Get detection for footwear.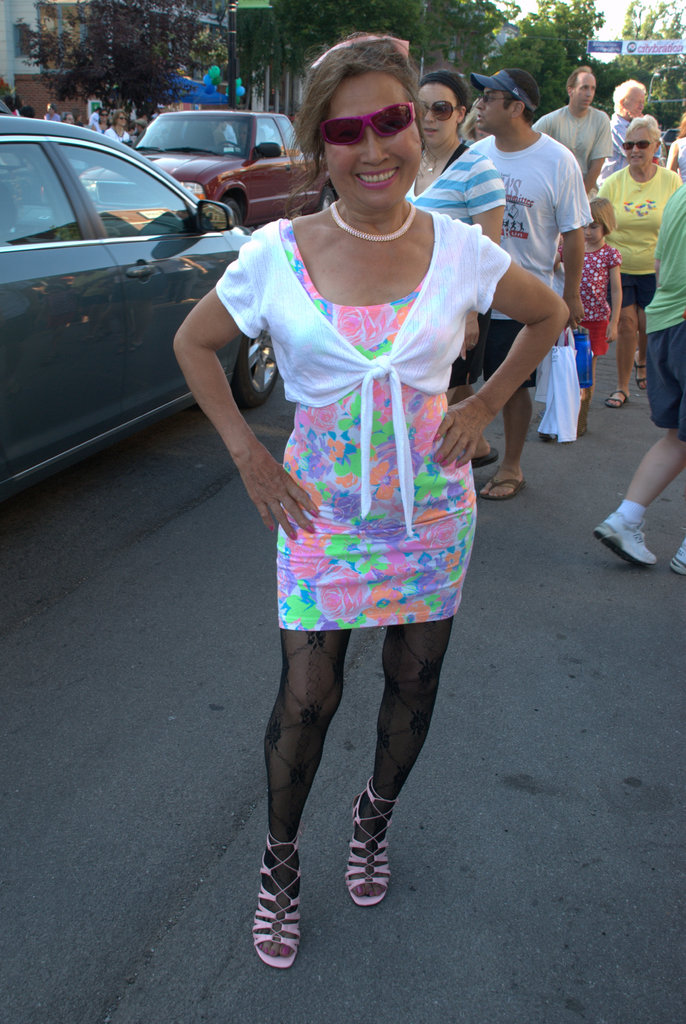
Detection: 251,830,303,967.
